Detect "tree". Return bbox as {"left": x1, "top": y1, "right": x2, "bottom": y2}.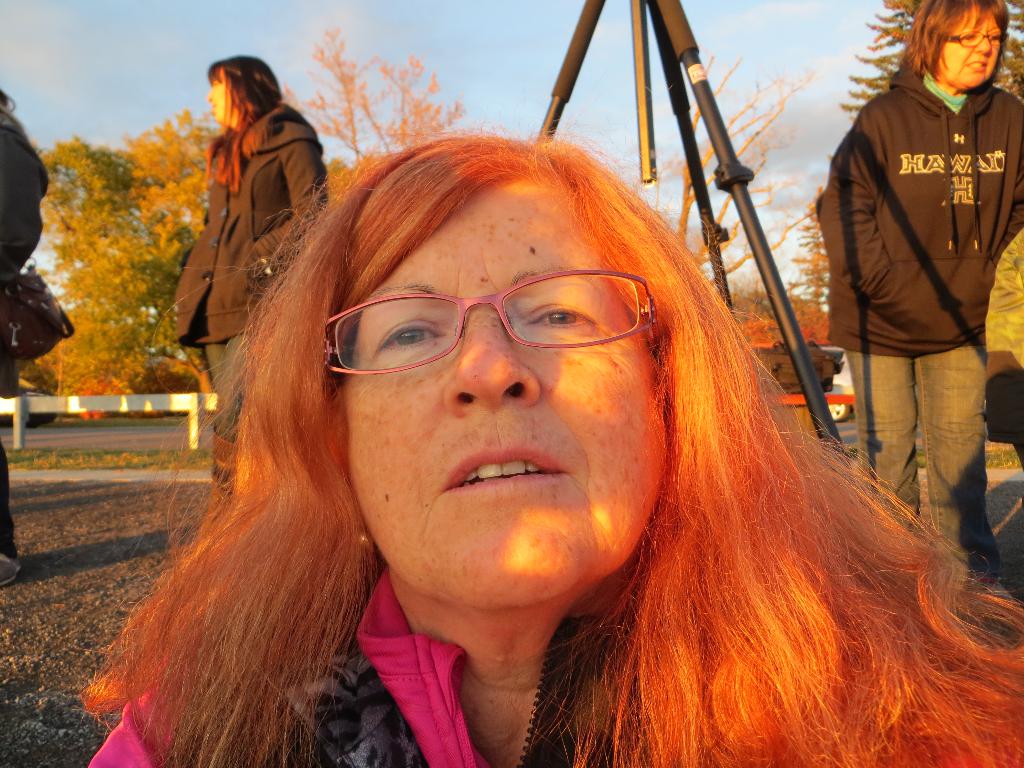
{"left": 20, "top": 76, "right": 204, "bottom": 437}.
